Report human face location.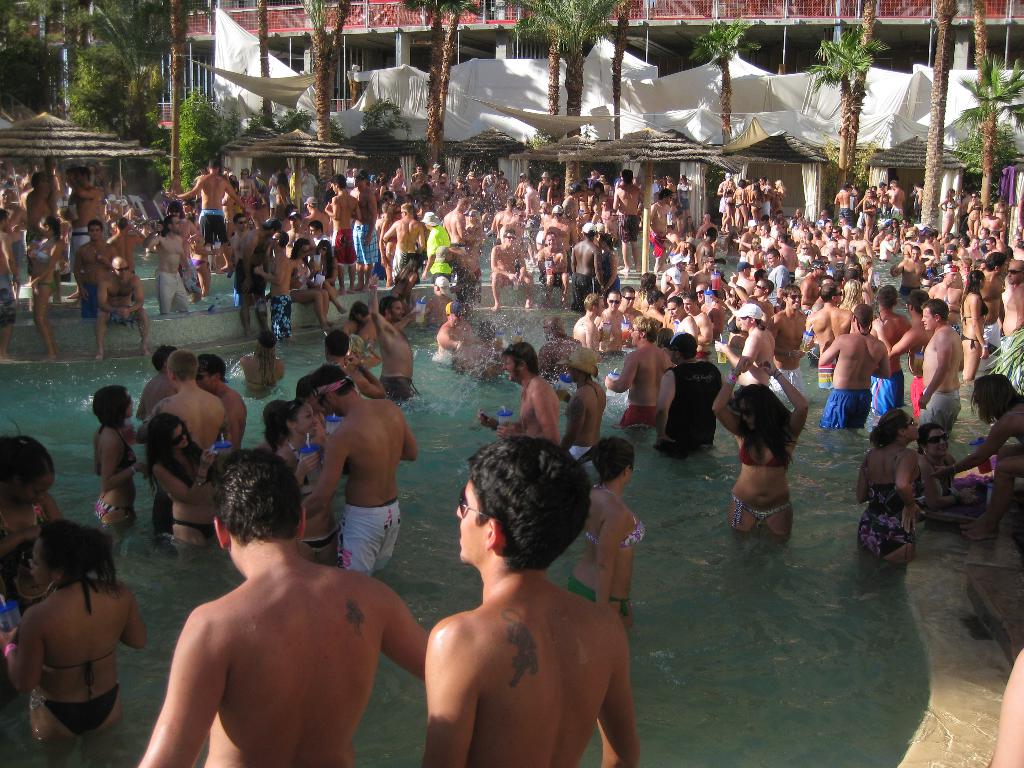
Report: {"x1": 388, "y1": 300, "x2": 407, "y2": 317}.
